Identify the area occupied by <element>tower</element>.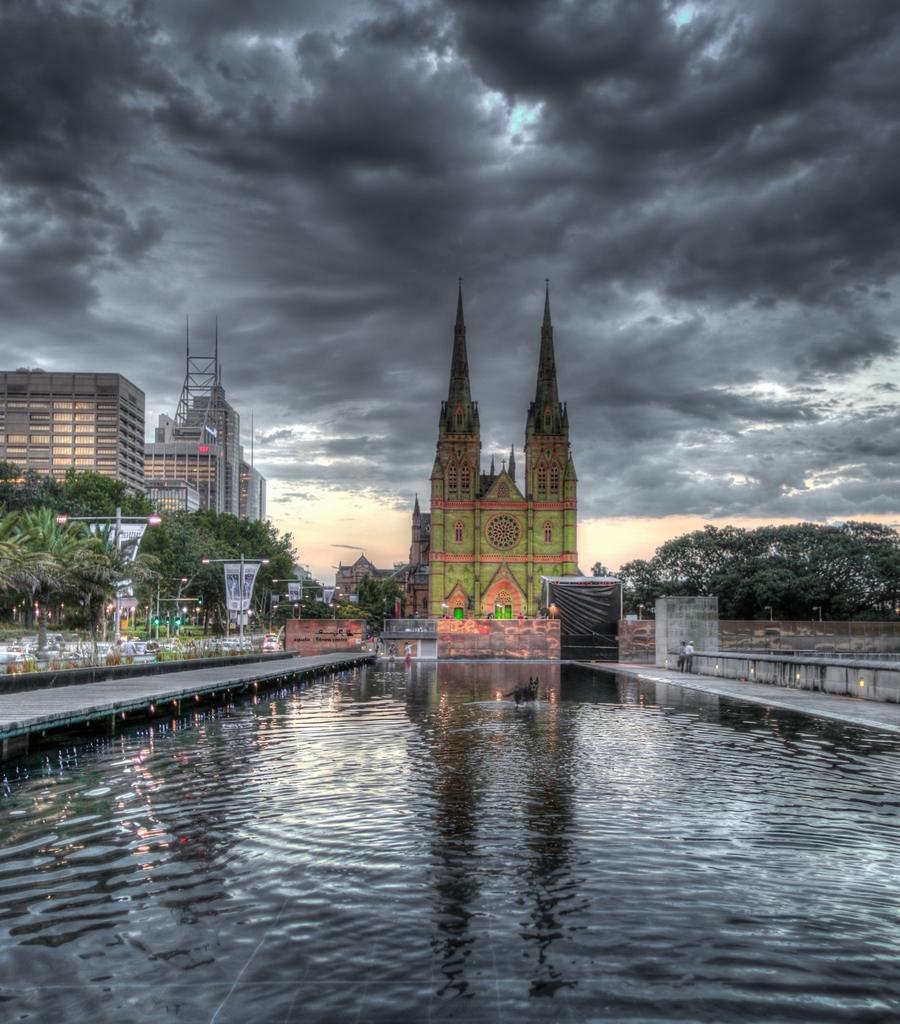
Area: region(531, 272, 579, 610).
